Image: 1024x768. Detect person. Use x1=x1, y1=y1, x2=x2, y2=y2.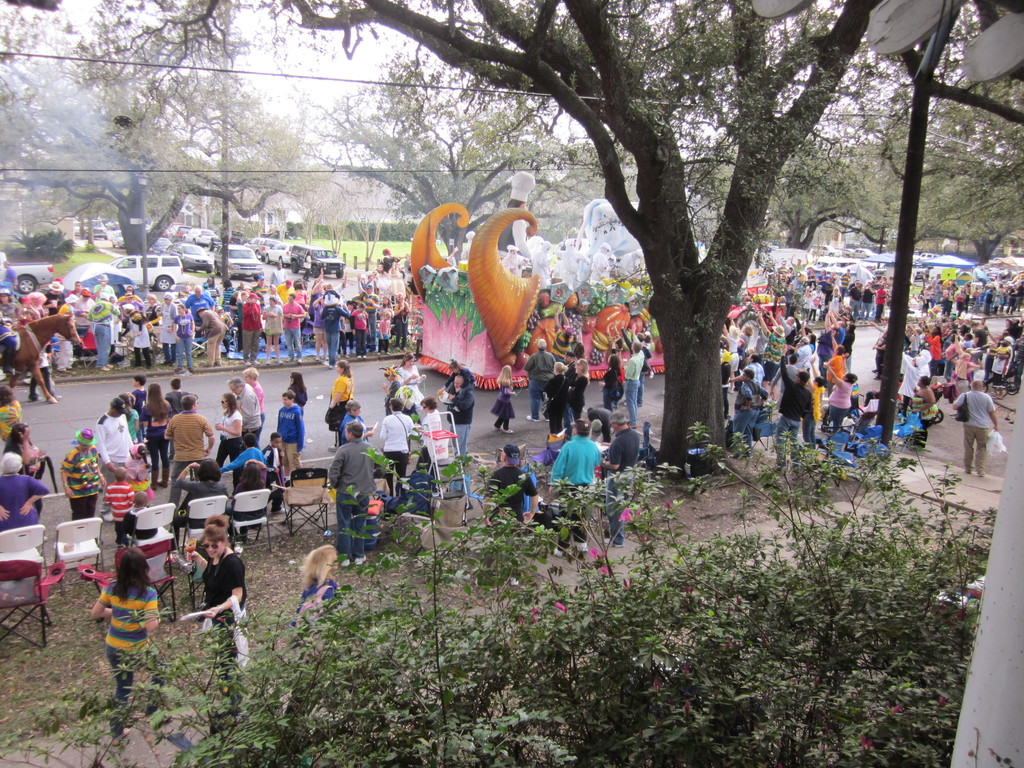
x1=103, y1=465, x2=132, y2=542.
